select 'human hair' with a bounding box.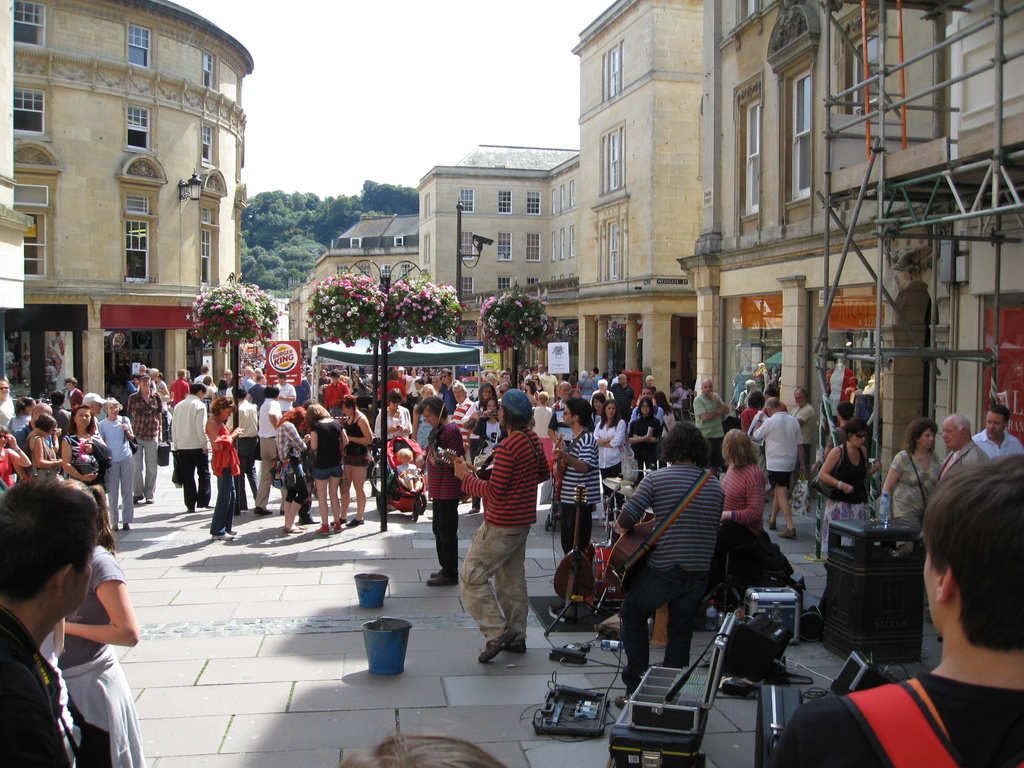
left=598, top=399, right=621, bottom=429.
